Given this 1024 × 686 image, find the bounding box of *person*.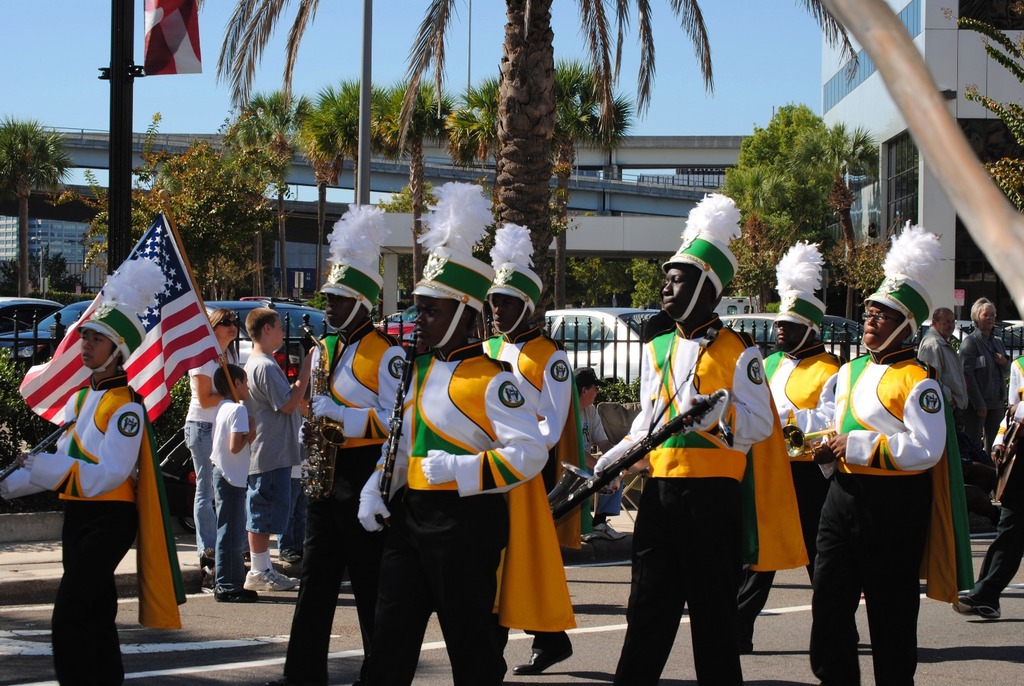
bbox=[947, 348, 1023, 621].
